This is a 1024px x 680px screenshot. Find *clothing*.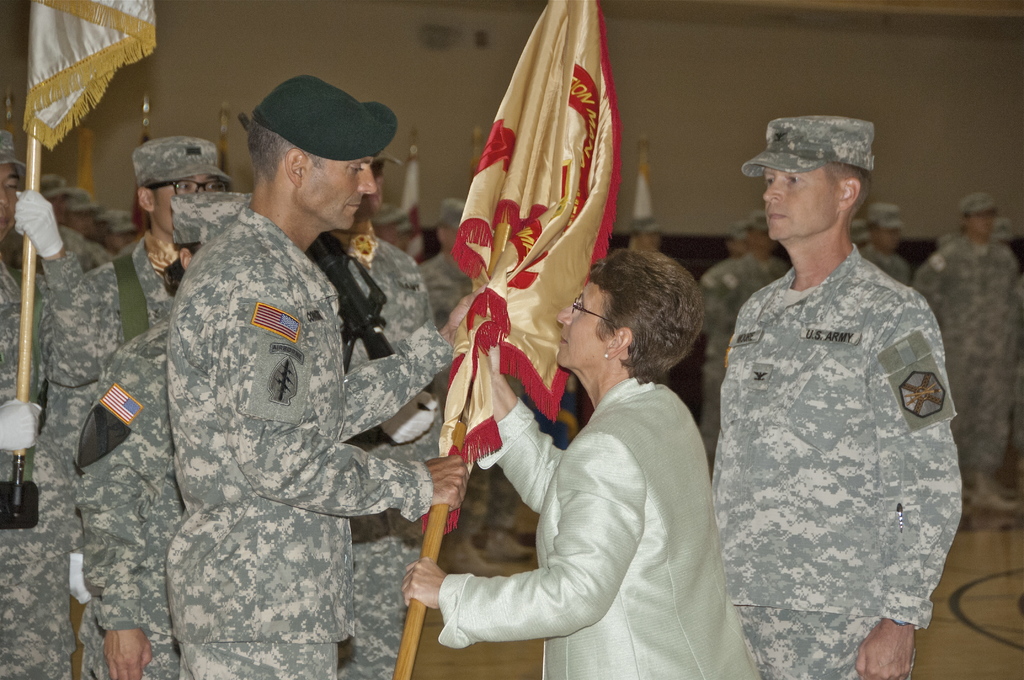
Bounding box: (701,191,972,650).
